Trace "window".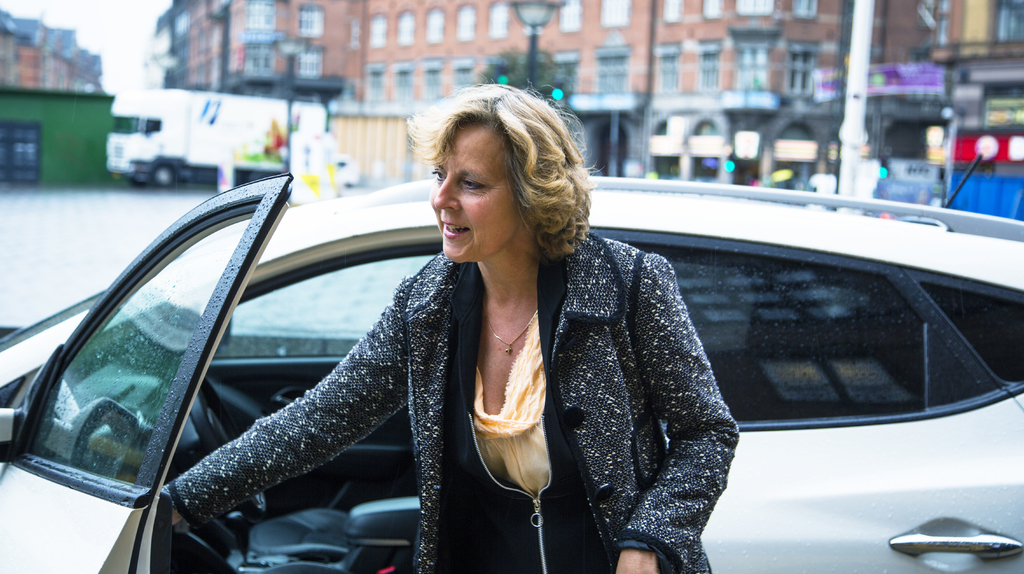
Traced to bbox=(598, 0, 631, 28).
